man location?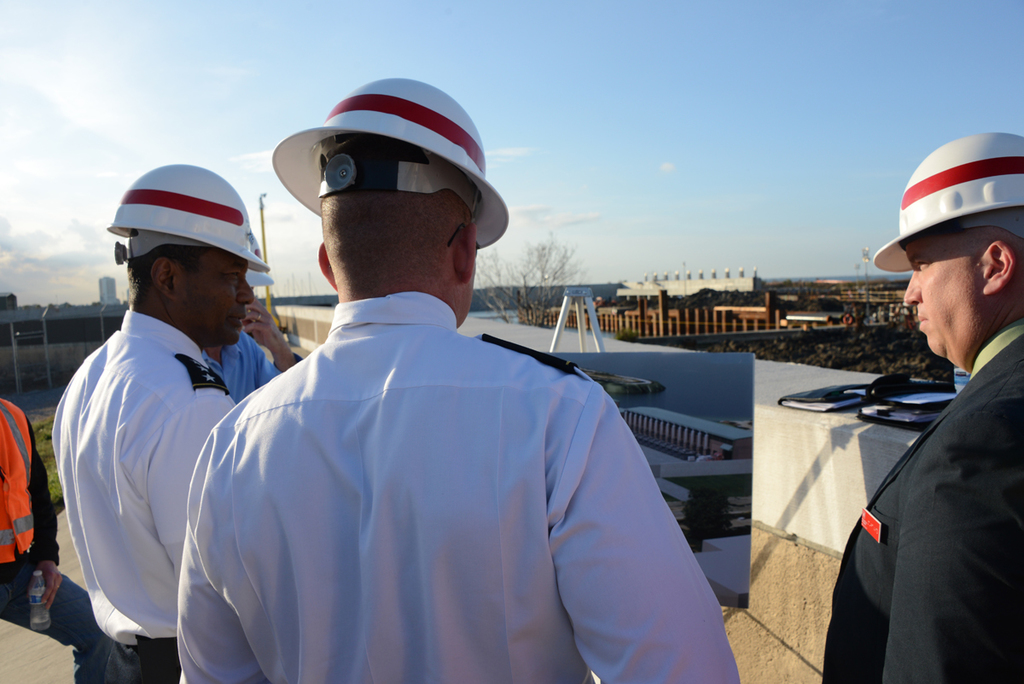
bbox=[206, 297, 295, 406]
